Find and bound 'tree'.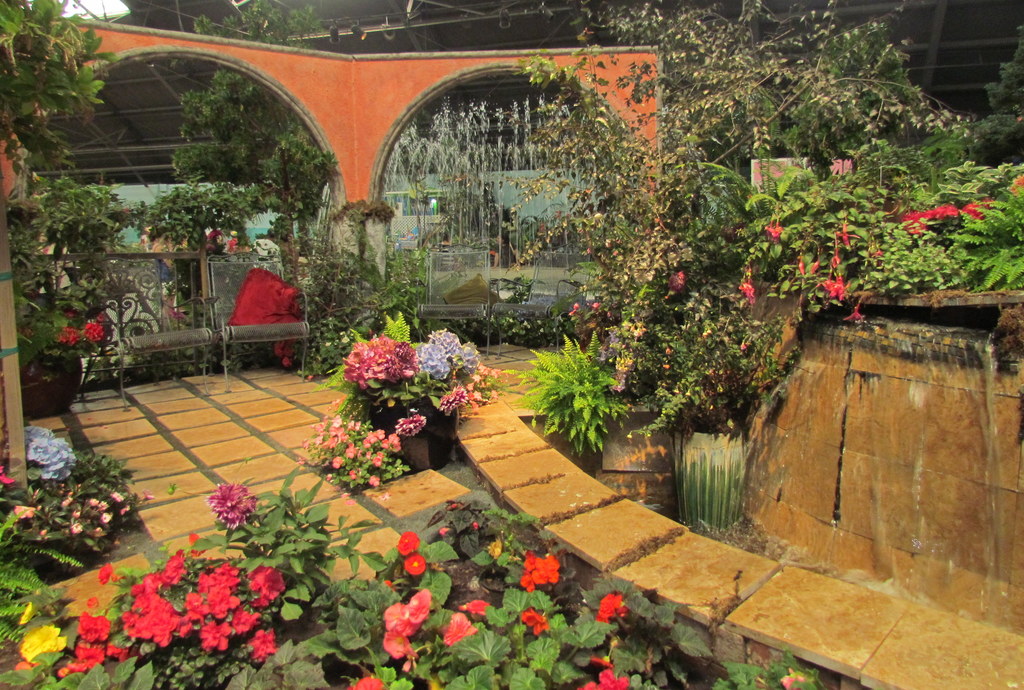
Bound: rect(164, 19, 348, 266).
